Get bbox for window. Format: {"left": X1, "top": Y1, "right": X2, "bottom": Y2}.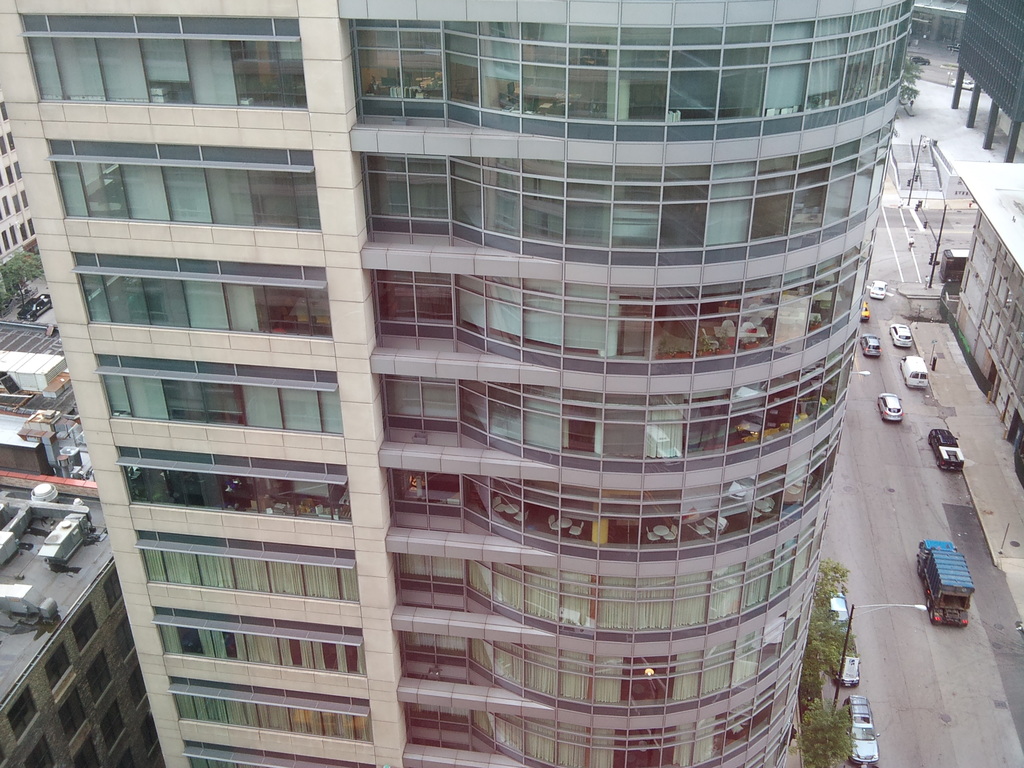
{"left": 389, "top": 416, "right": 847, "bottom": 561}.
